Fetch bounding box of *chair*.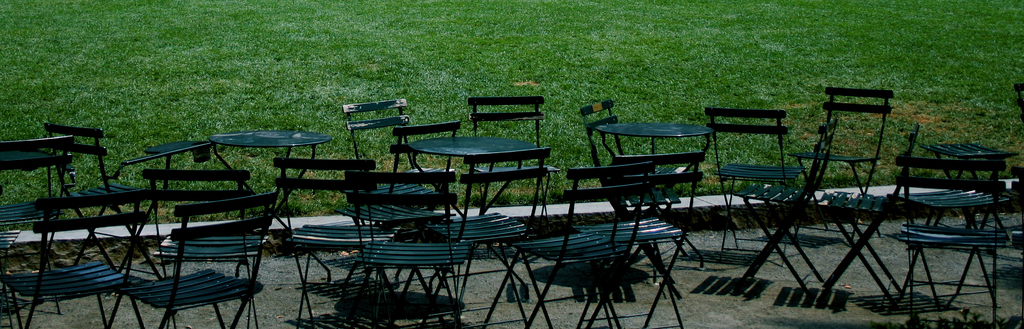
Bbox: x1=112, y1=204, x2=271, y2=328.
